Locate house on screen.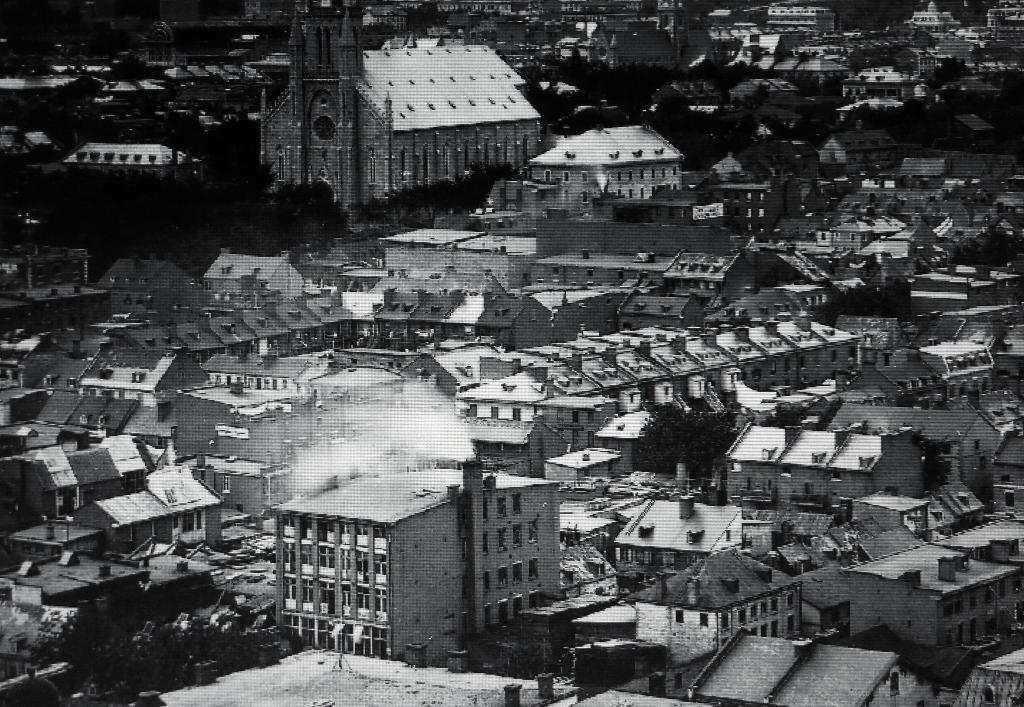
On screen at [x1=36, y1=339, x2=218, y2=443].
